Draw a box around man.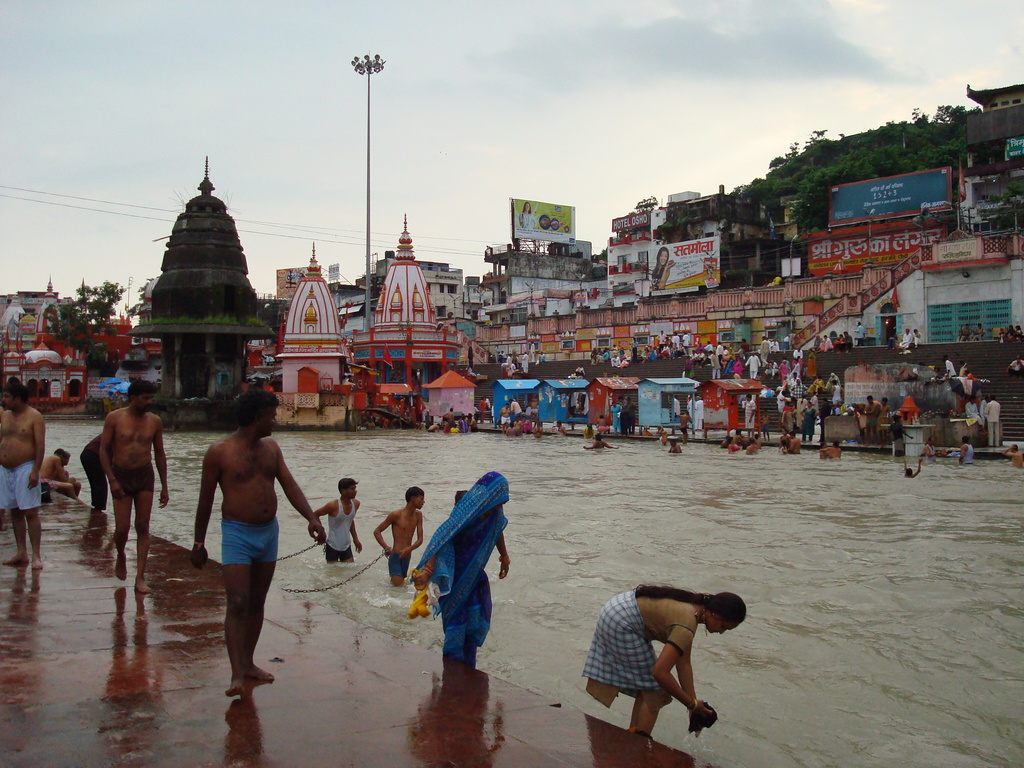
rect(833, 381, 842, 402).
